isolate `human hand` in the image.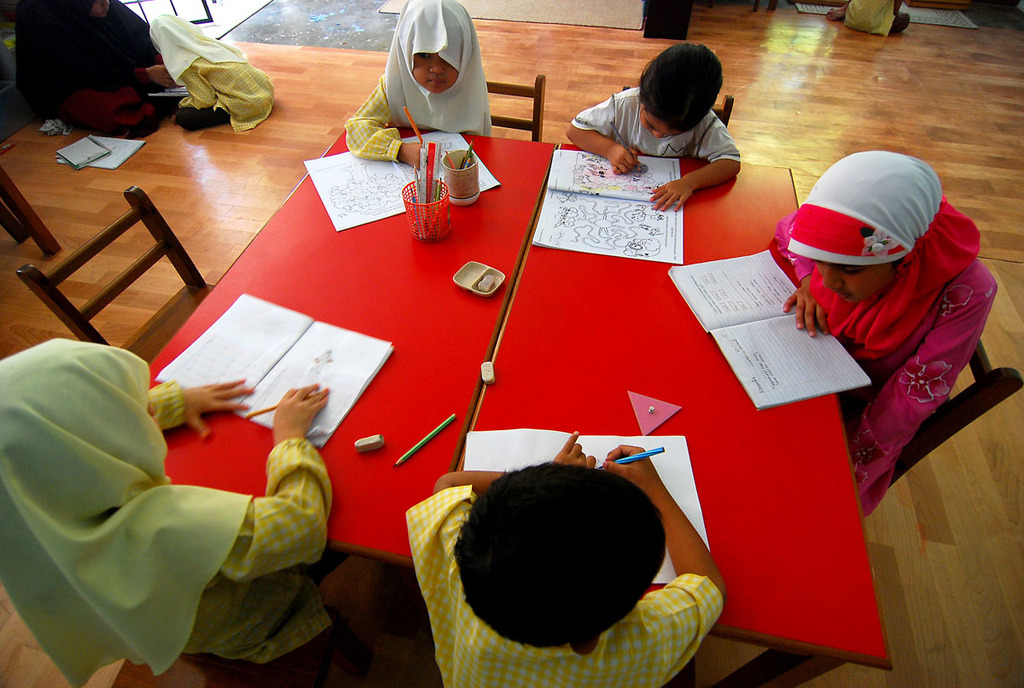
Isolated region: bbox=(782, 283, 832, 340).
